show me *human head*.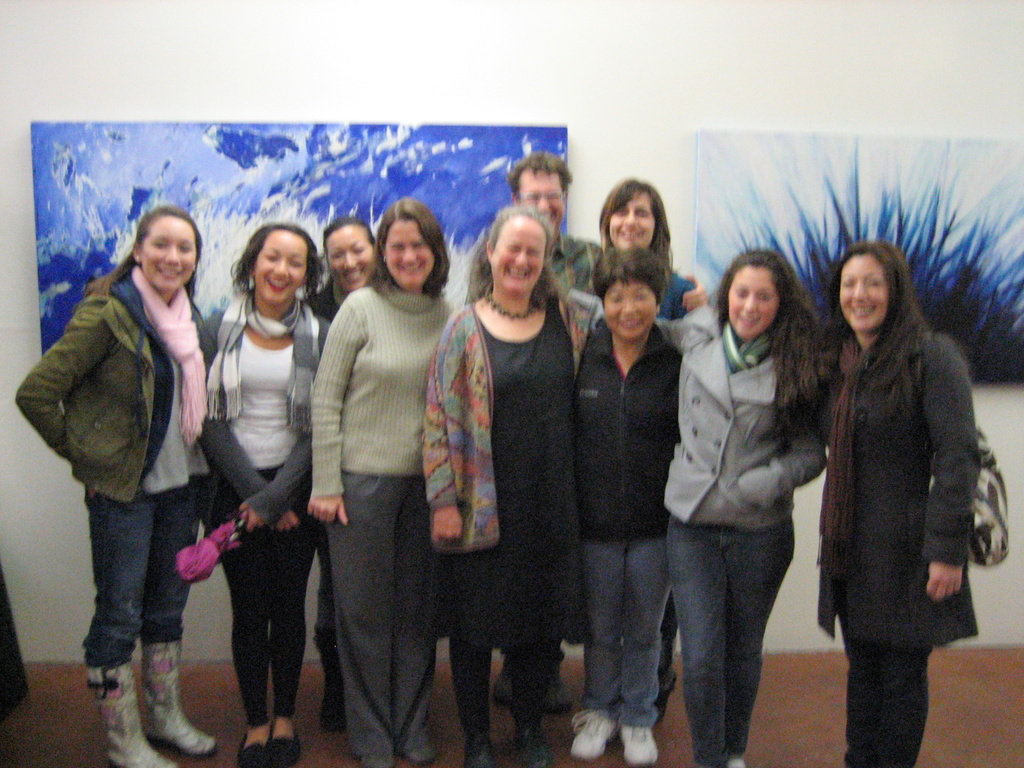
*human head* is here: bbox=(509, 148, 573, 233).
